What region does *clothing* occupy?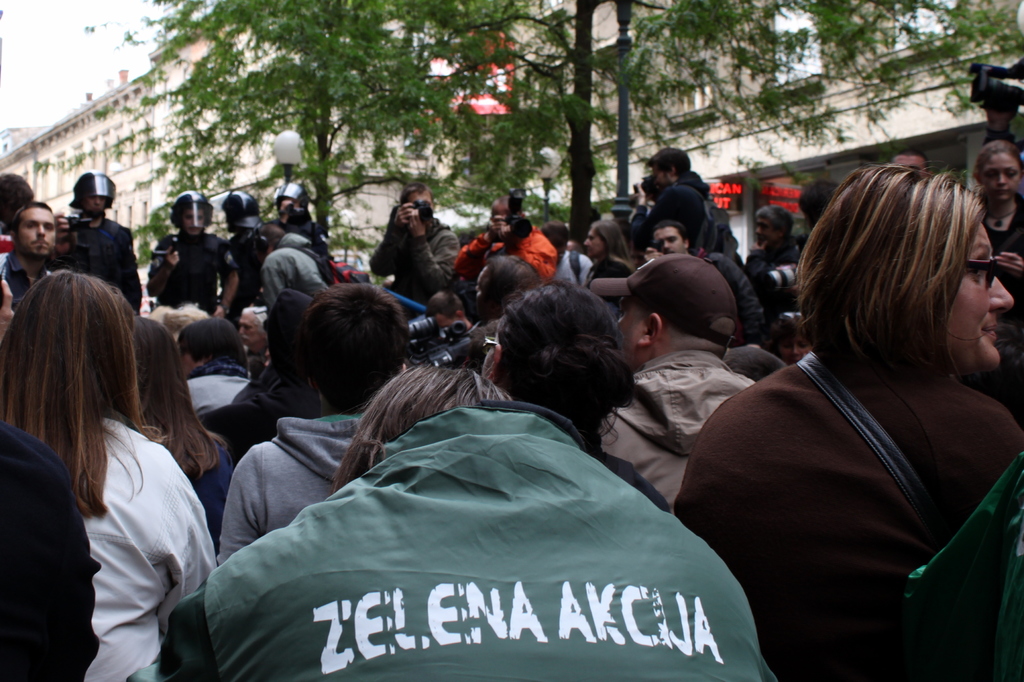
259, 231, 331, 313.
